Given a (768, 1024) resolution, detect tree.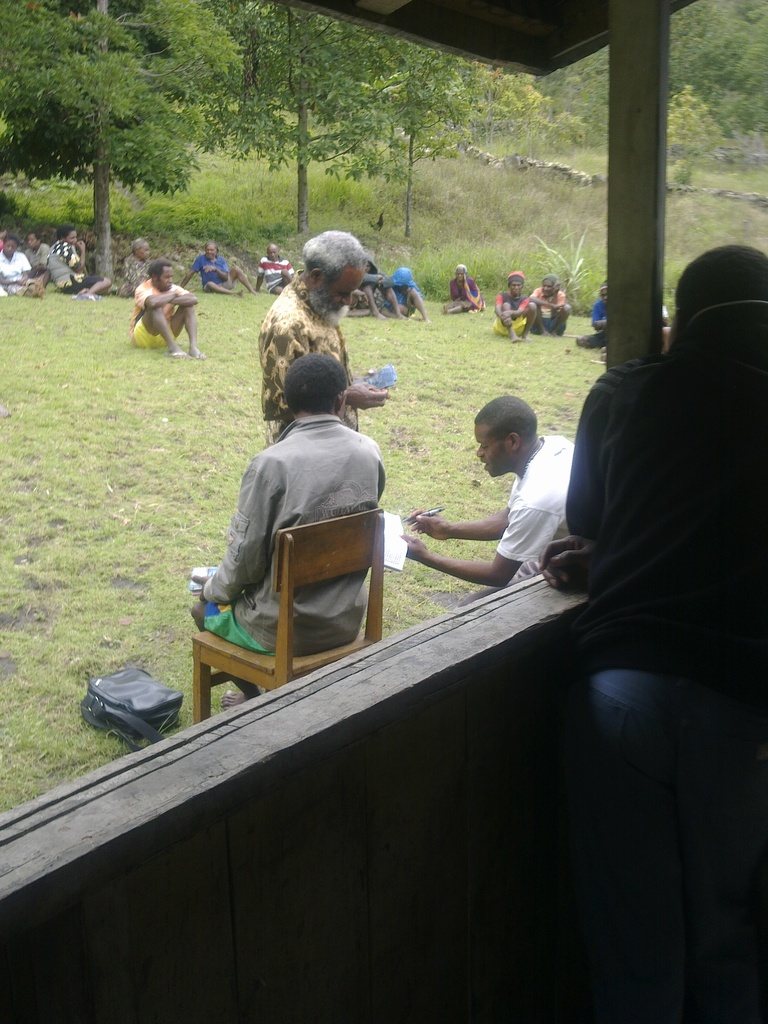
(left=0, top=0, right=246, bottom=296).
